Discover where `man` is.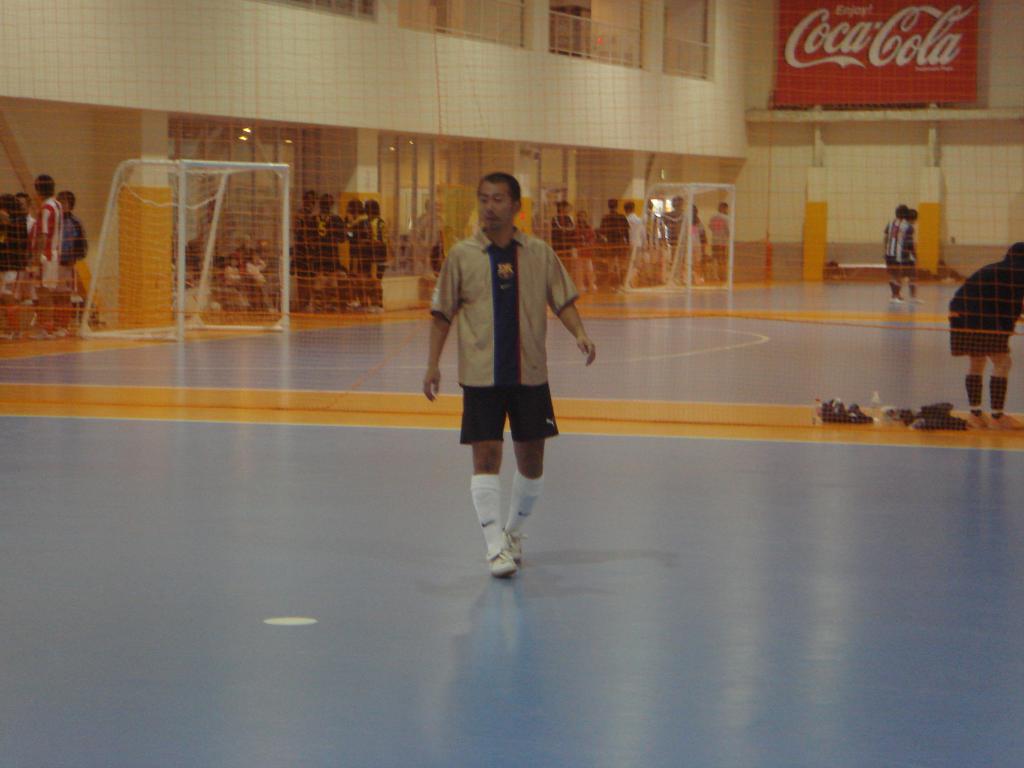
Discovered at <bbox>594, 192, 630, 282</bbox>.
